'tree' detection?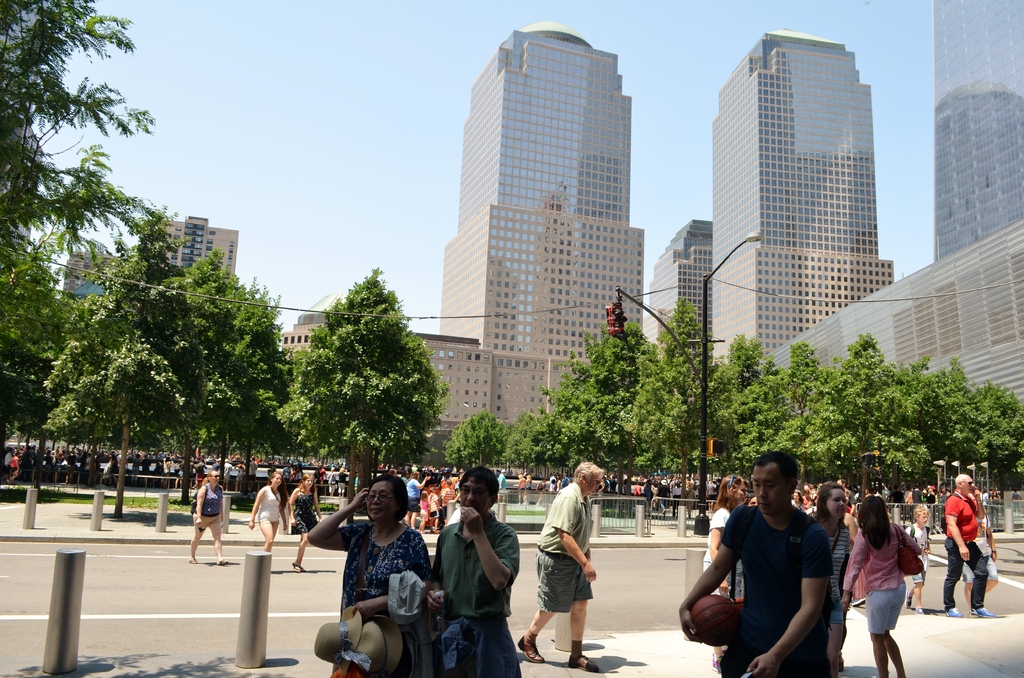
box(0, 236, 76, 492)
